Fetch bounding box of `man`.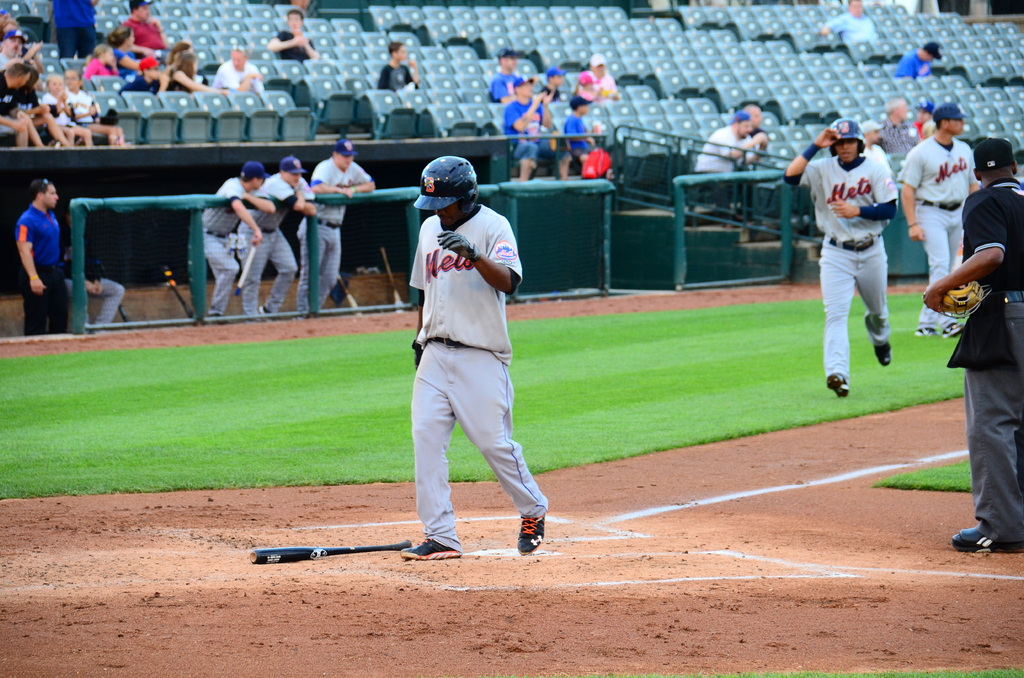
Bbox: rect(295, 140, 379, 315).
